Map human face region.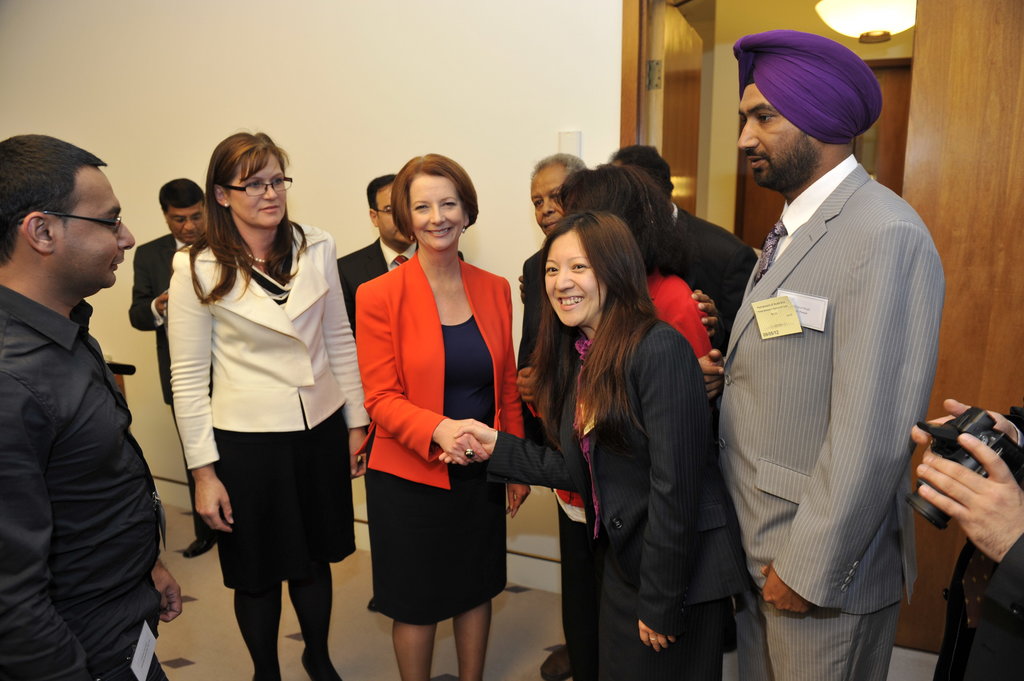
Mapped to detection(532, 166, 565, 234).
